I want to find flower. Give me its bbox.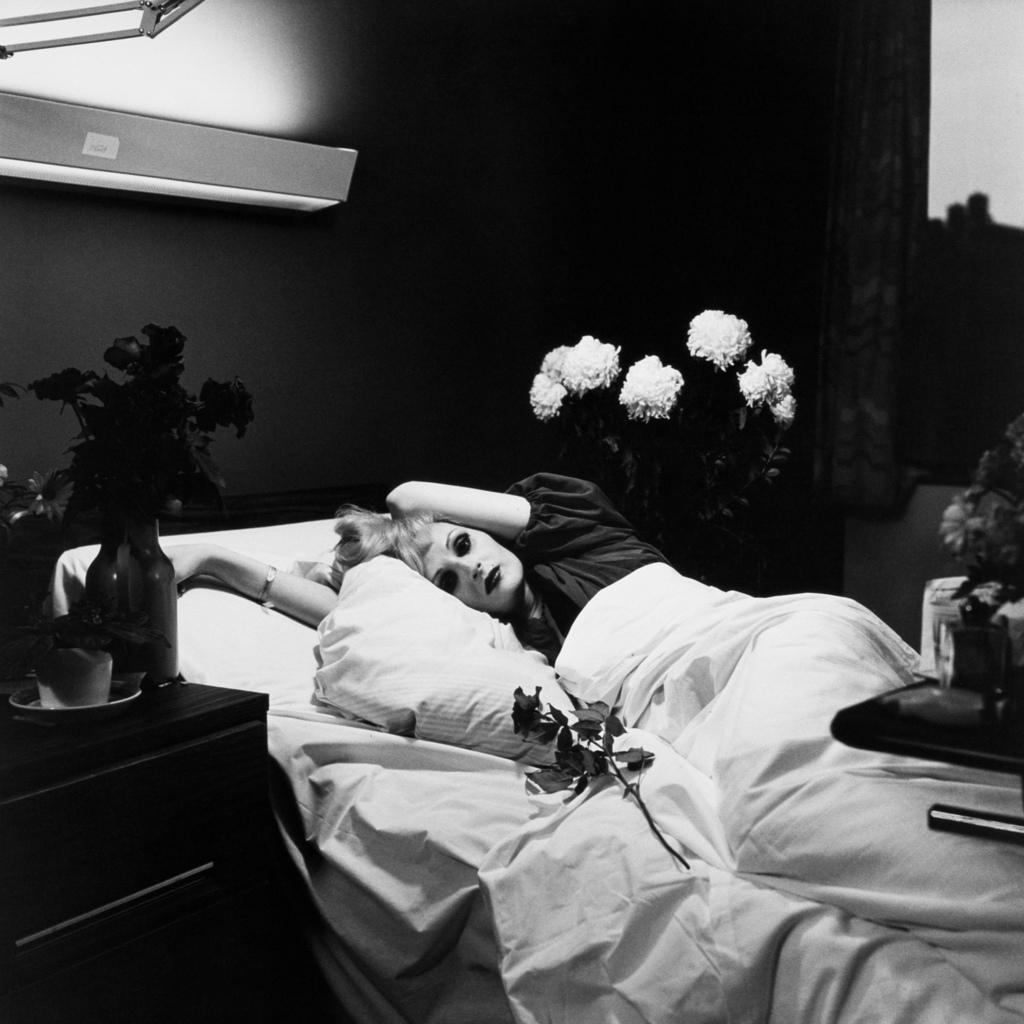
737:354:789:402.
